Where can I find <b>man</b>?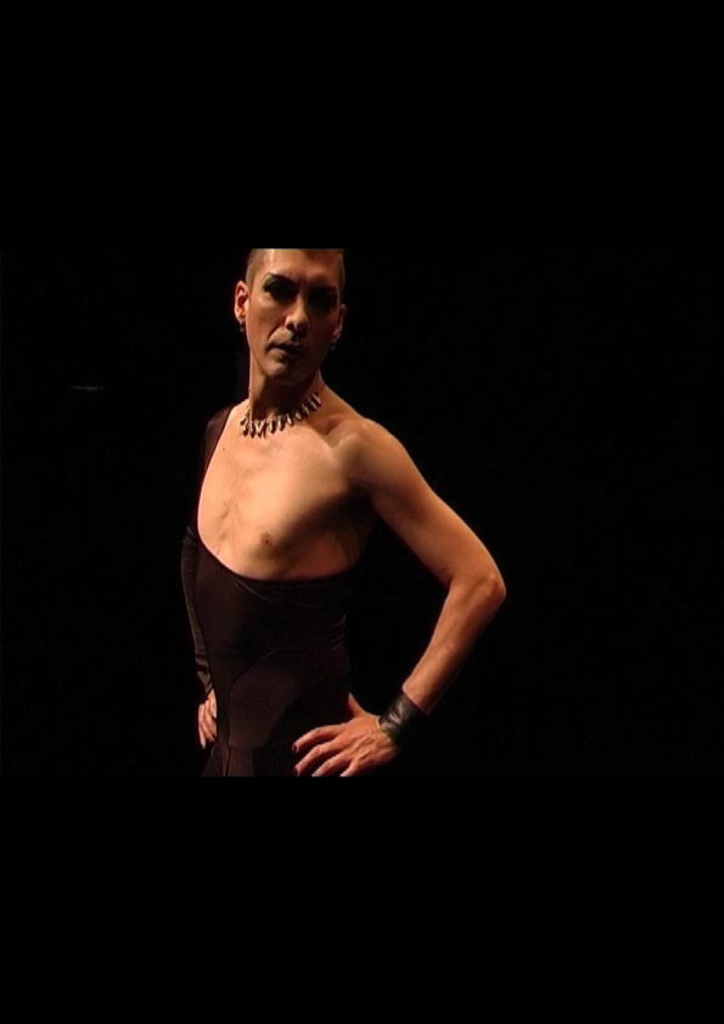
You can find it at {"left": 161, "top": 210, "right": 509, "bottom": 818}.
